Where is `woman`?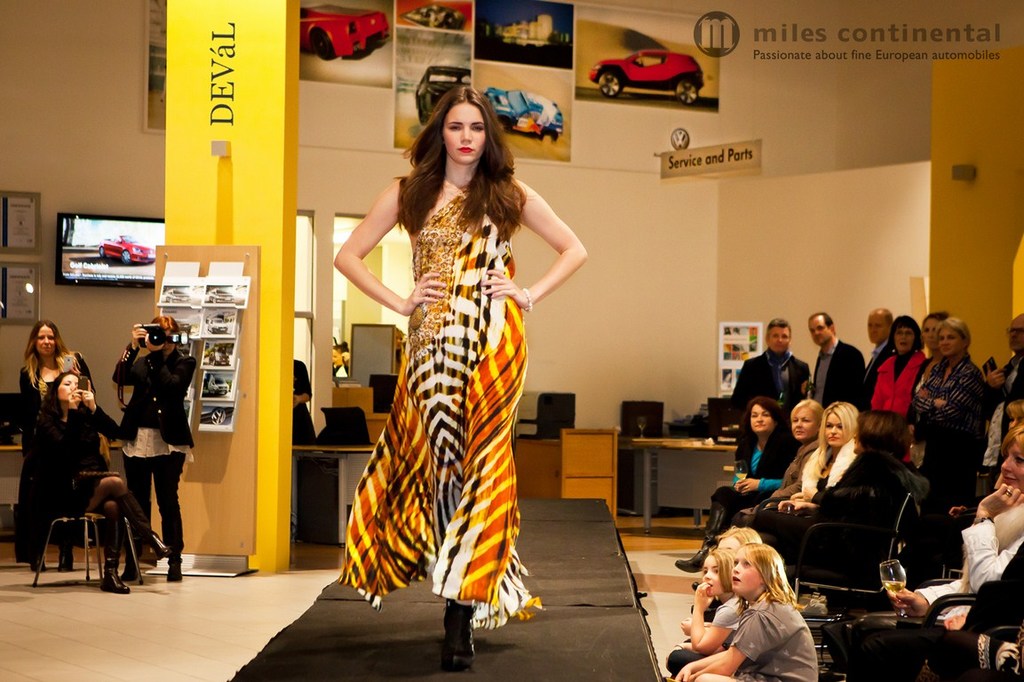
<bbox>865, 314, 922, 412</bbox>.
